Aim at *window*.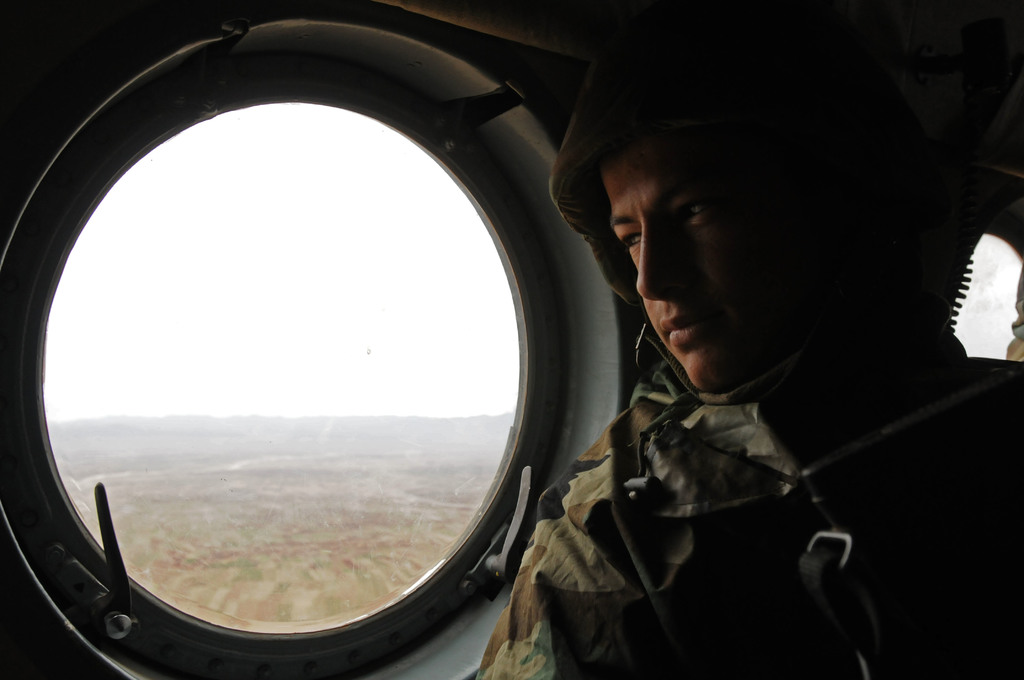
Aimed at bbox=(0, 51, 588, 676).
